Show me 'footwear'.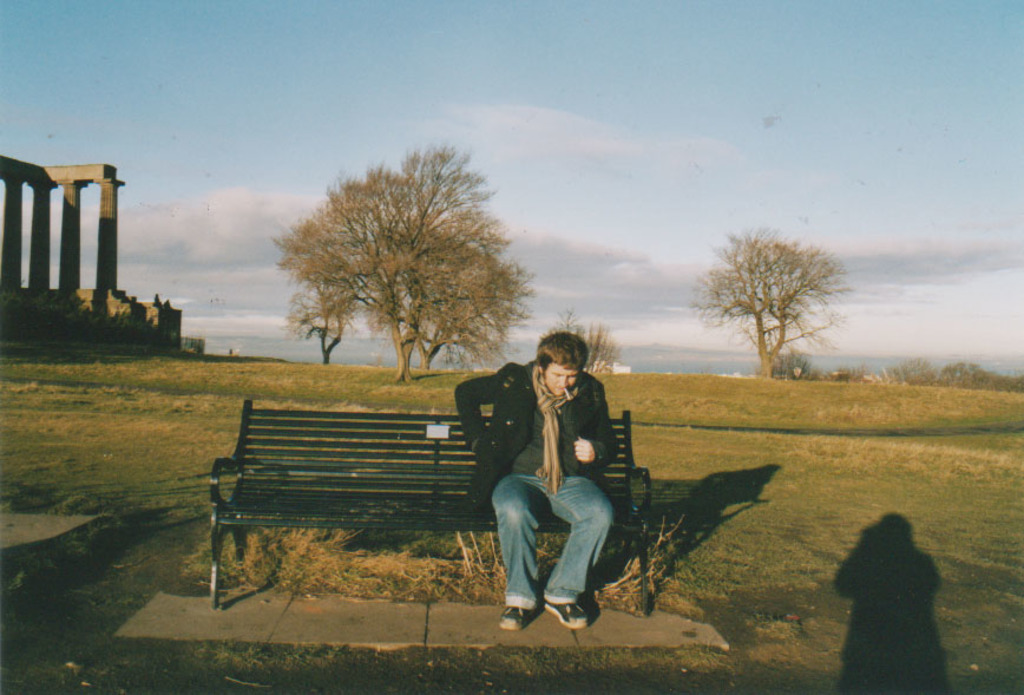
'footwear' is here: detection(545, 604, 583, 628).
